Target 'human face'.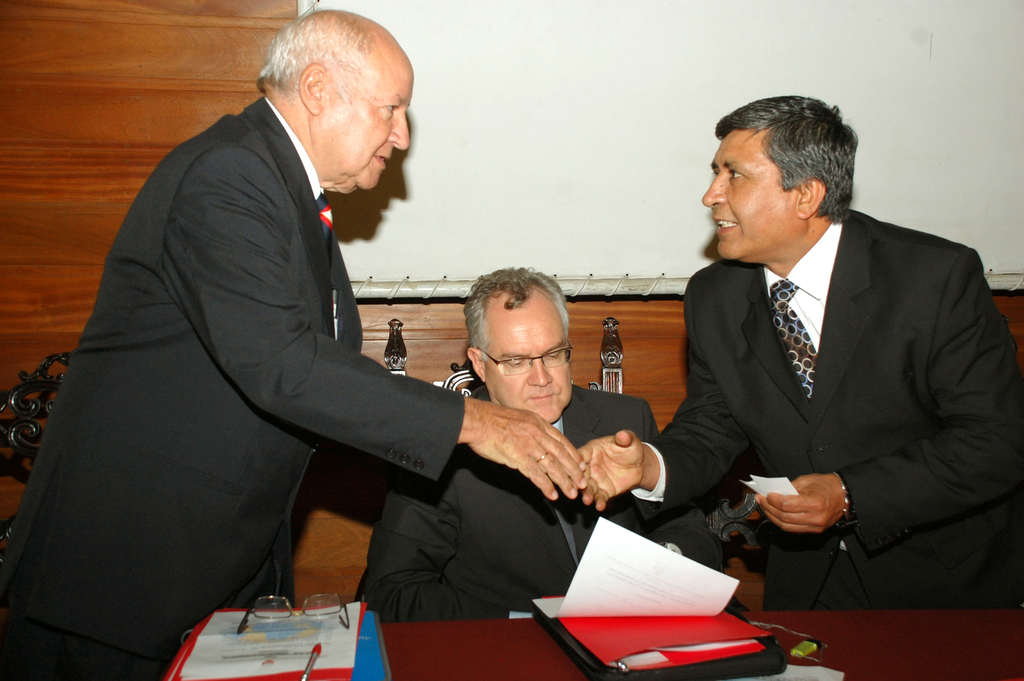
Target region: rect(703, 130, 803, 261).
